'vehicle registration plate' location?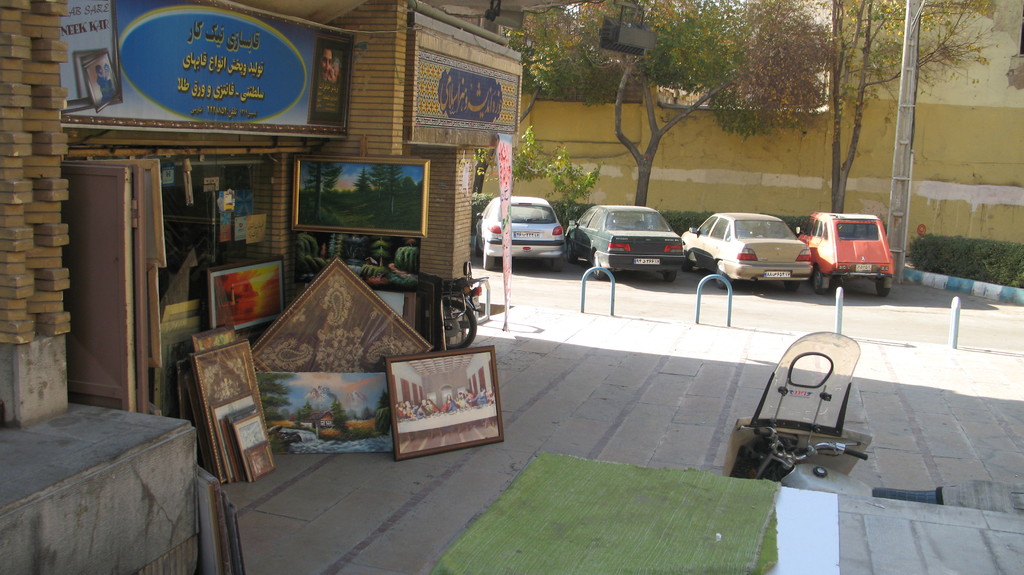
634:257:659:264
